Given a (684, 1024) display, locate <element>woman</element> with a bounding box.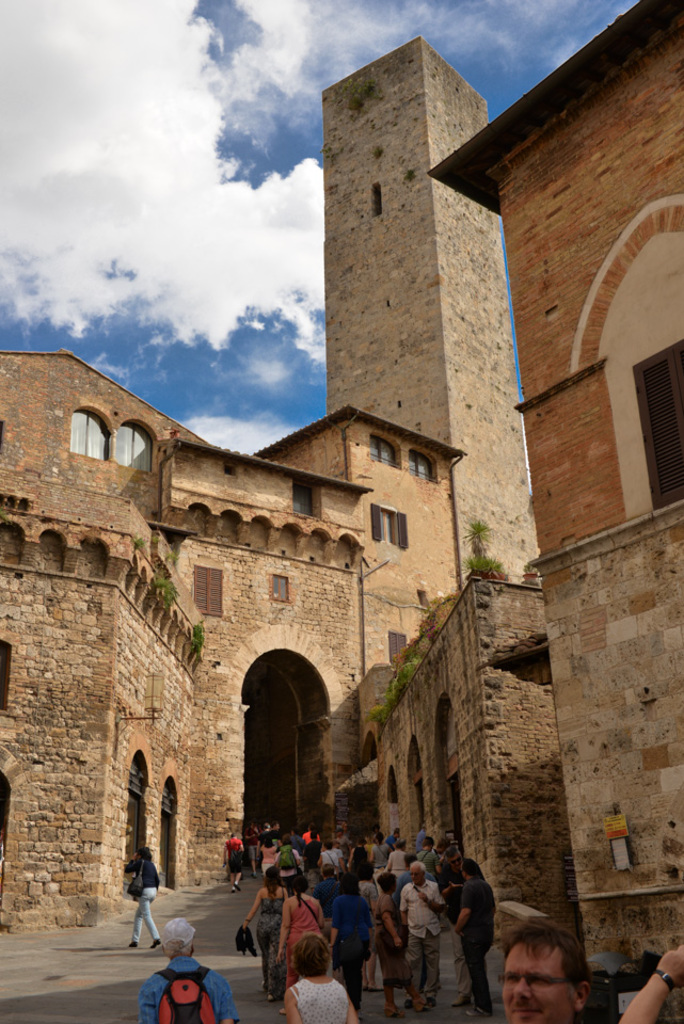
Located: detection(279, 875, 327, 1017).
